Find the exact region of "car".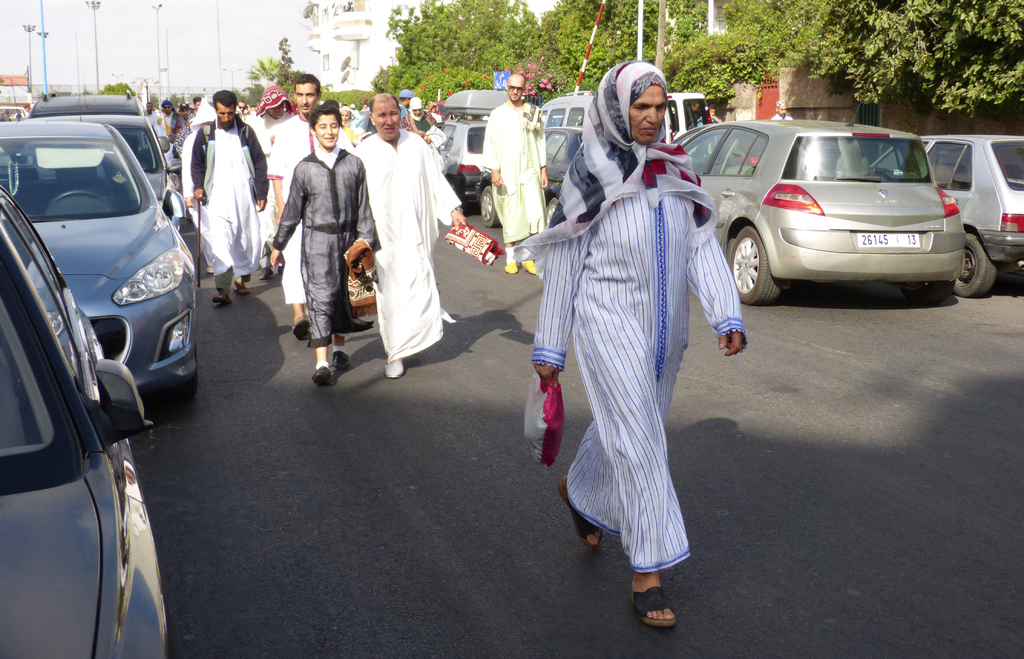
Exact region: (left=477, top=124, right=589, bottom=229).
